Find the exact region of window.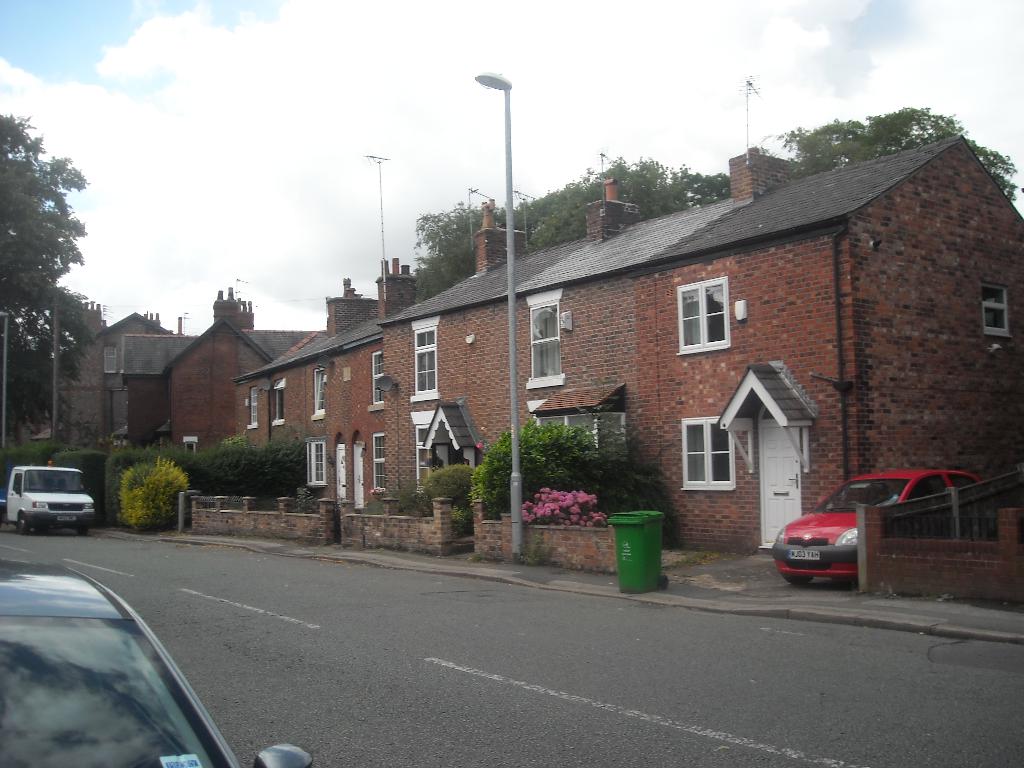
Exact region: (247, 383, 260, 431).
